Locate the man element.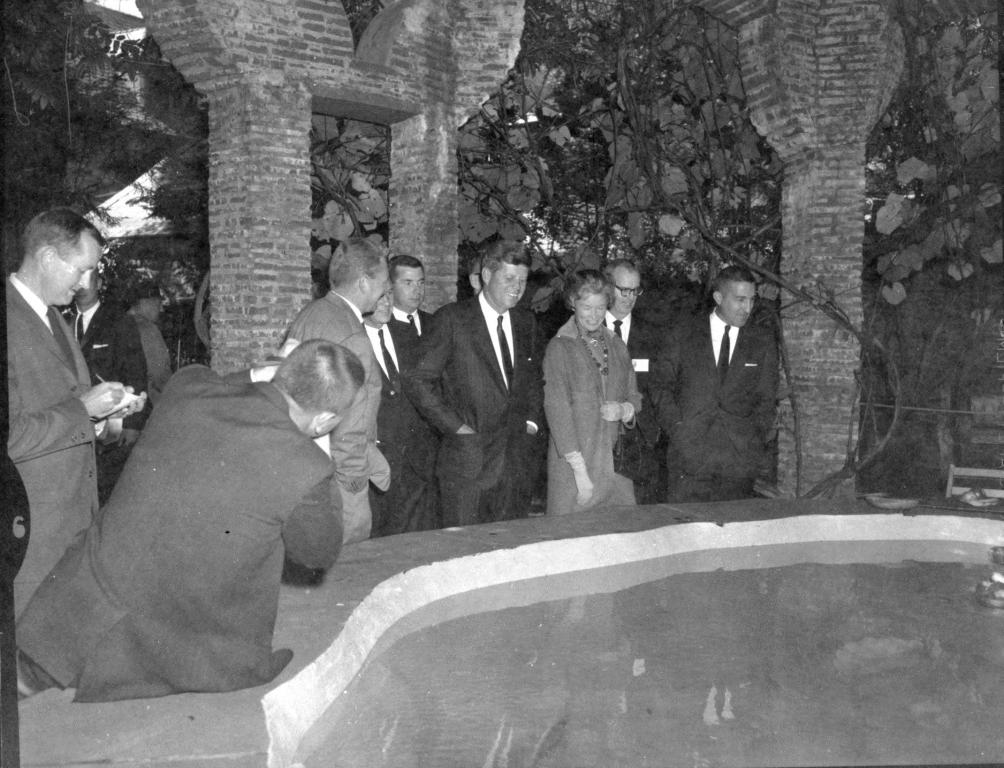
Element bbox: box=[61, 273, 150, 501].
